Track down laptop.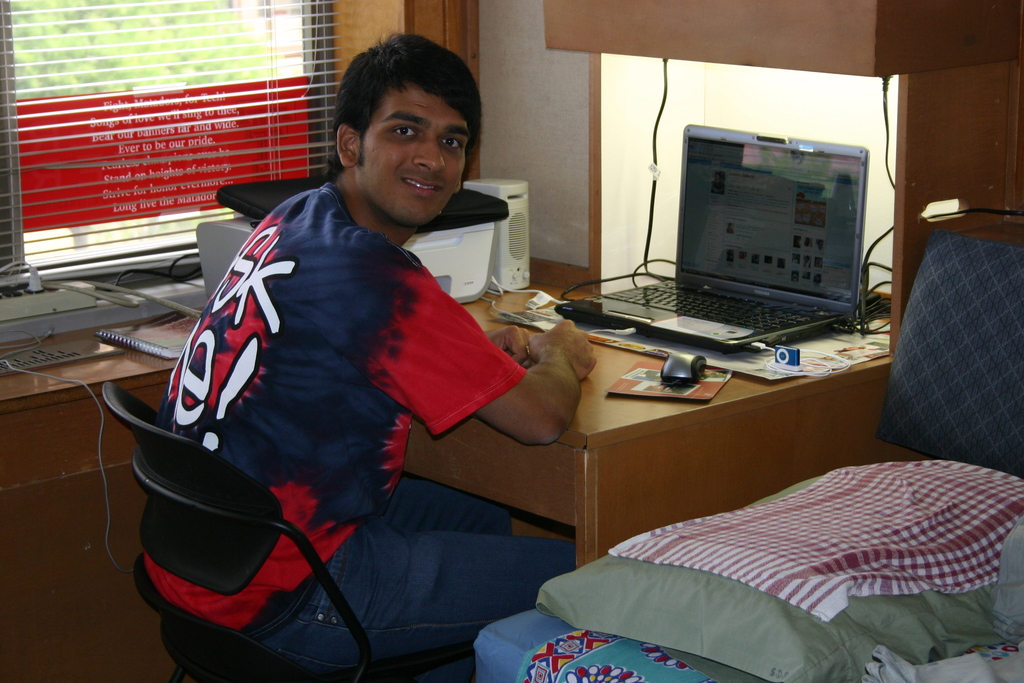
Tracked to select_region(625, 119, 886, 374).
